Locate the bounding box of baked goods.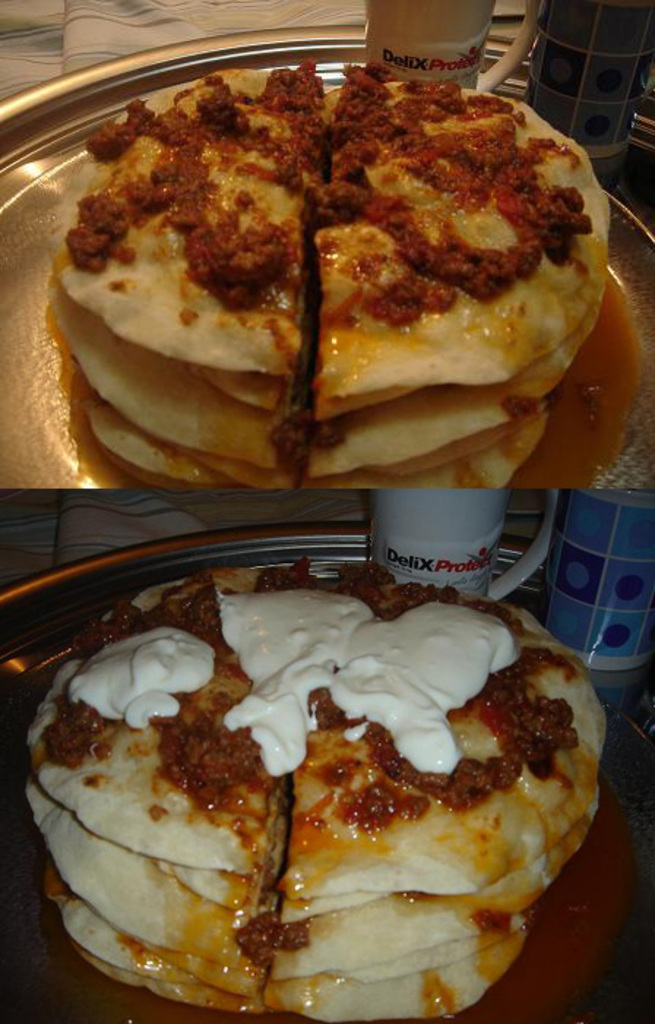
Bounding box: (25, 559, 652, 1021).
